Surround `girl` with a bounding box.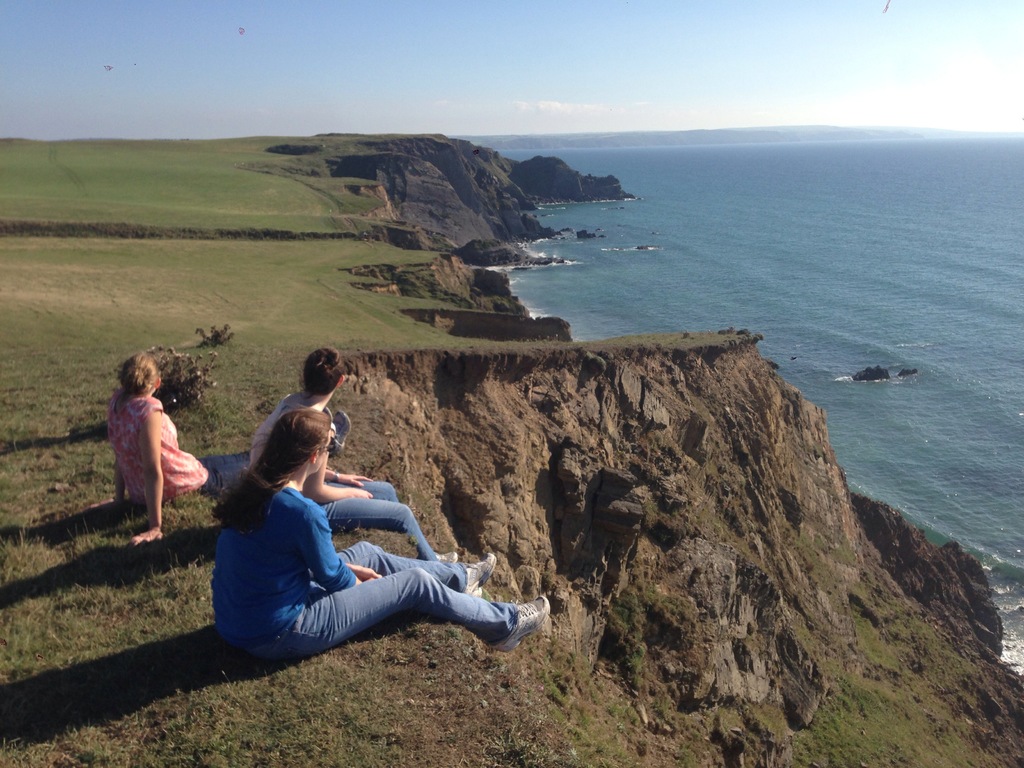
[212,404,548,660].
